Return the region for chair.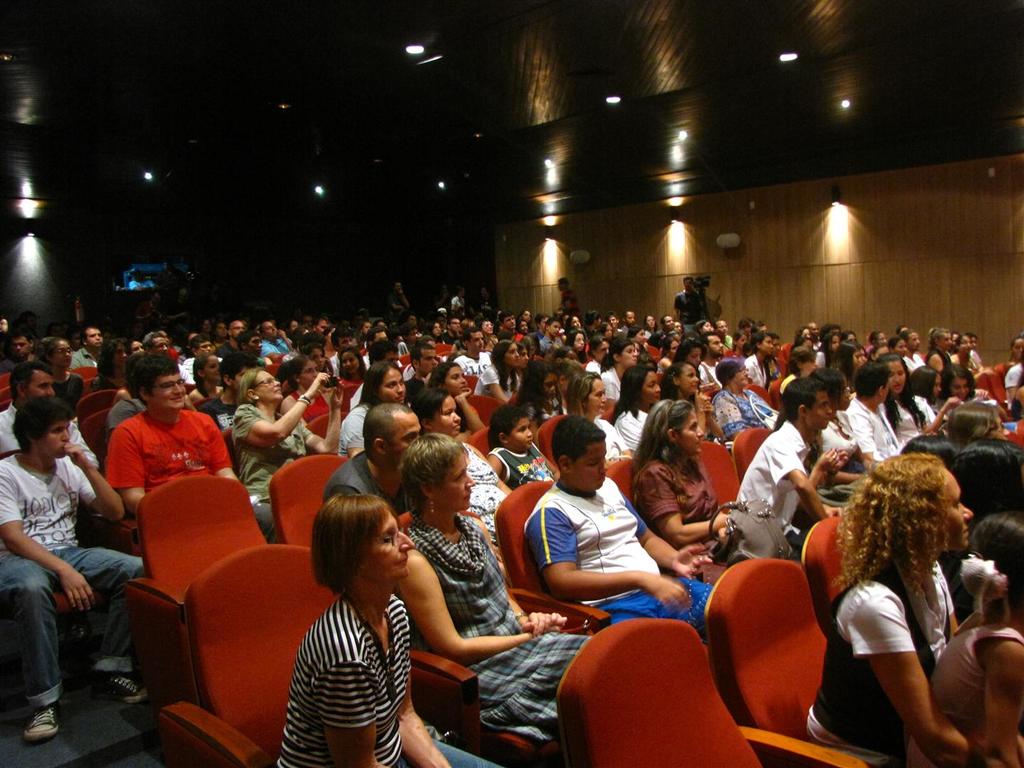
pyautogui.locateOnScreen(557, 614, 866, 767).
